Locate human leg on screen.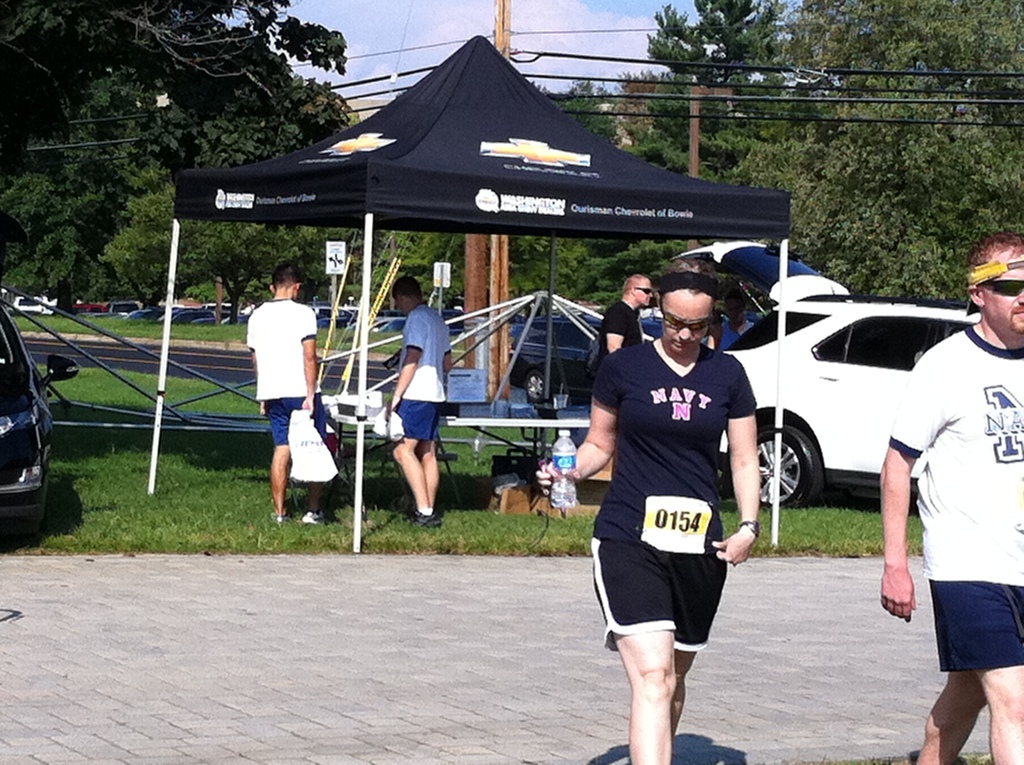
On screen at bbox(589, 541, 668, 764).
